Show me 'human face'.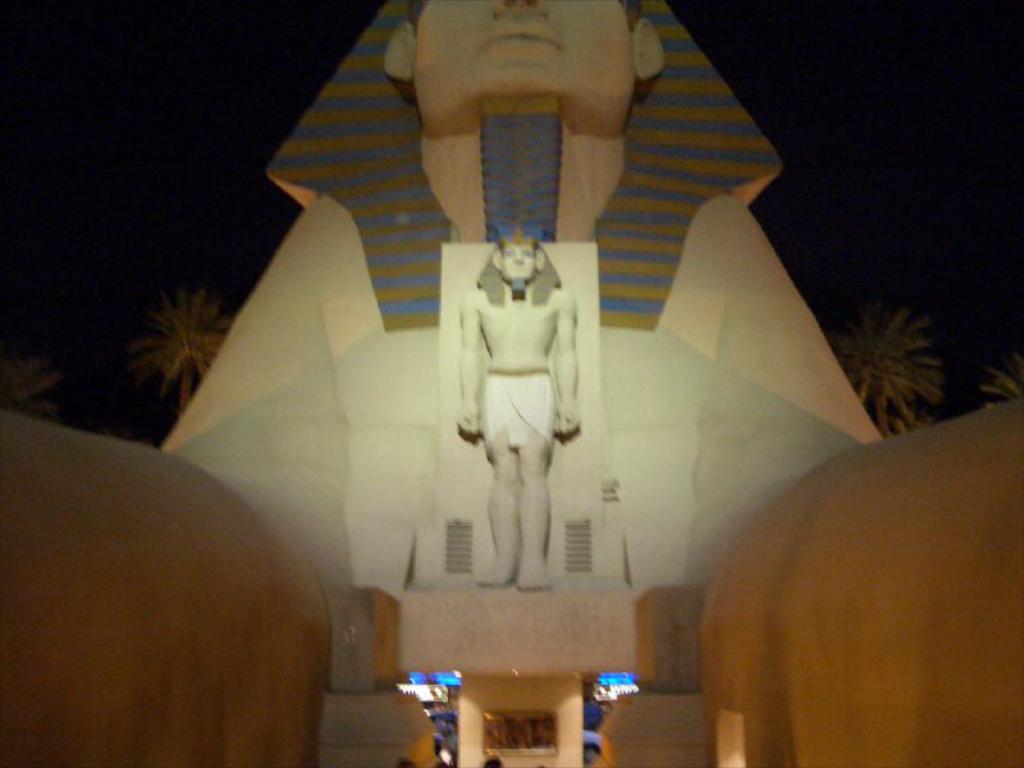
'human face' is here: <region>498, 243, 535, 279</region>.
